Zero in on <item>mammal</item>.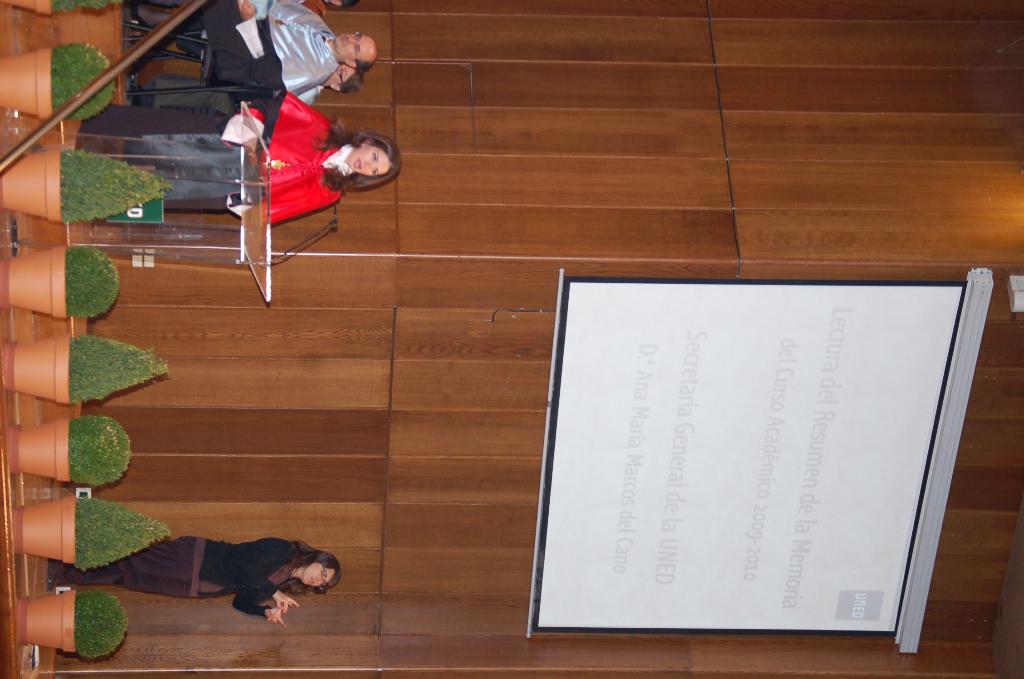
Zeroed in: crop(74, 84, 408, 222).
